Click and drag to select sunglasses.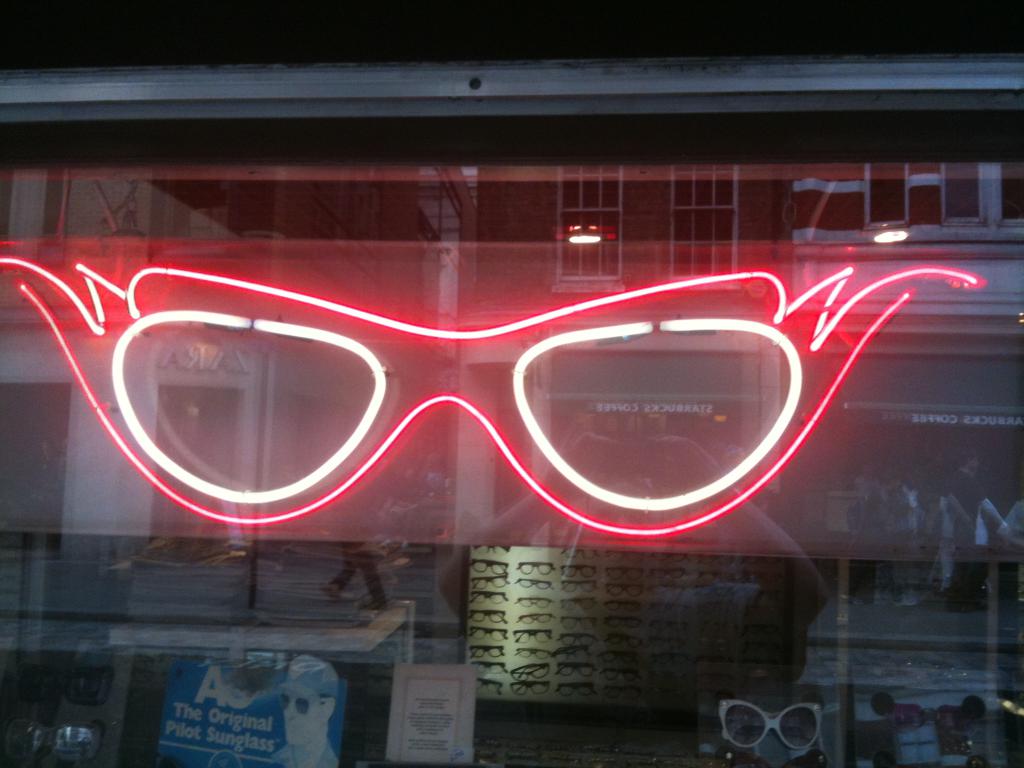
Selection: <bbox>559, 597, 597, 613</bbox>.
